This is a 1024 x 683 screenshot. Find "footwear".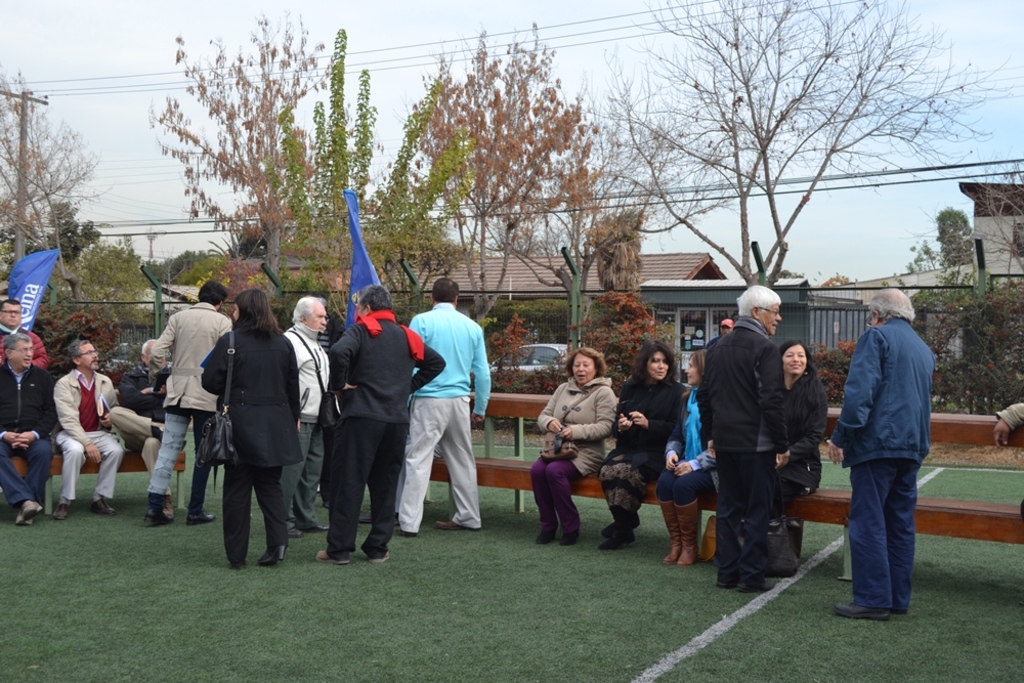
Bounding box: 601:509:637:550.
